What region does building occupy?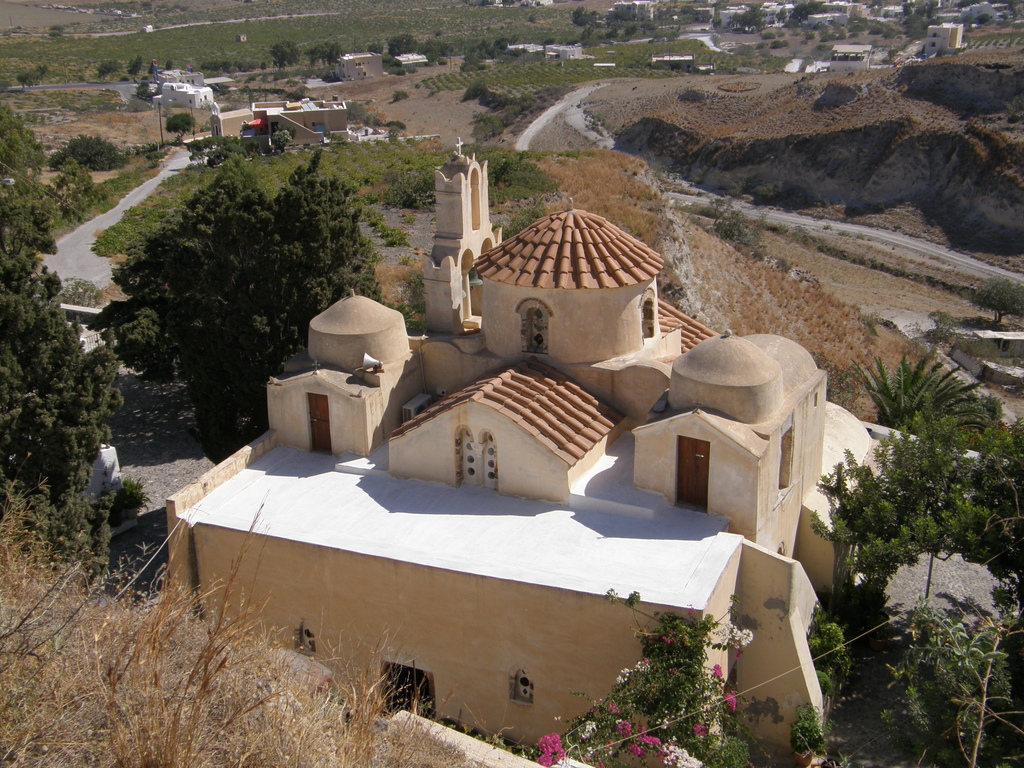
{"x1": 156, "y1": 138, "x2": 900, "y2": 765}.
